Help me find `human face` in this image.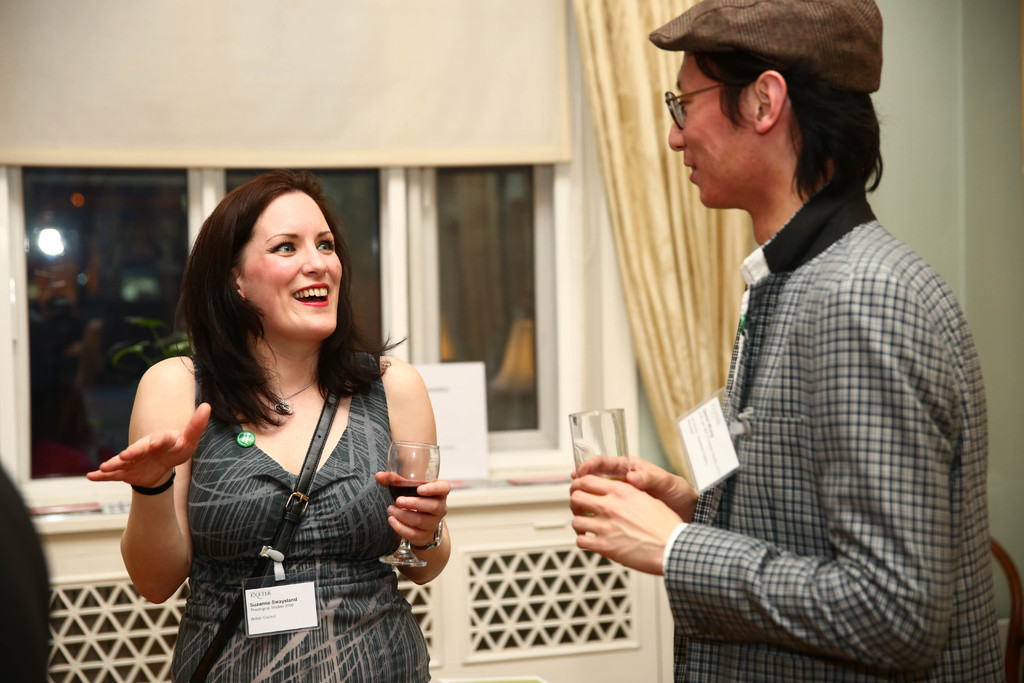
Found it: locate(241, 187, 346, 352).
